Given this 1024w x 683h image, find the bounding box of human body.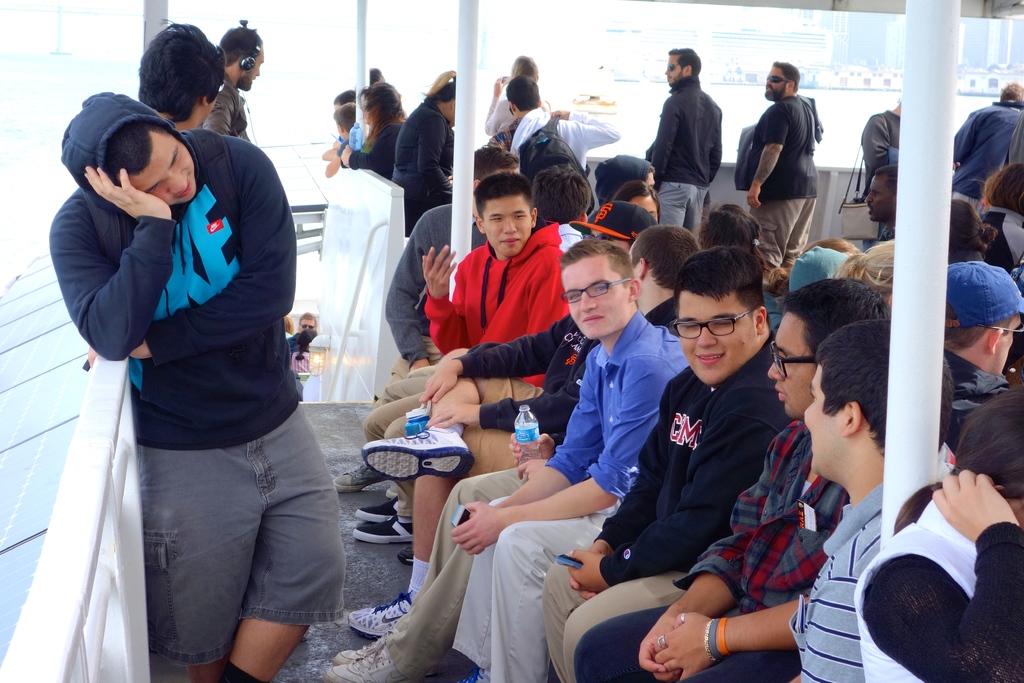
199 21 265 145.
